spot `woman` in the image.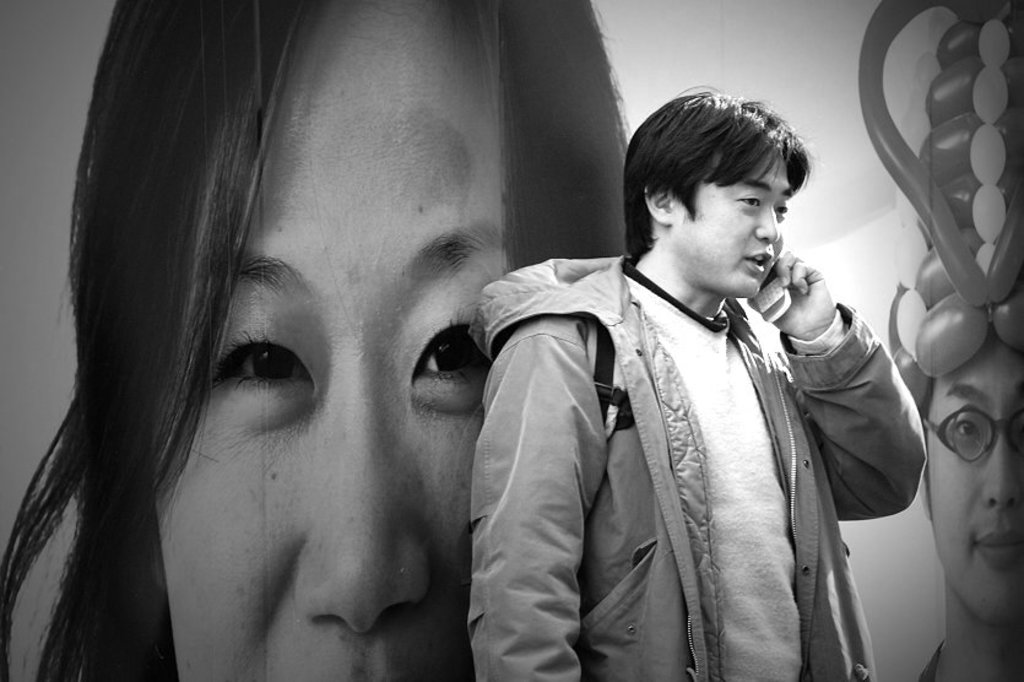
`woman` found at rect(93, 37, 687, 681).
